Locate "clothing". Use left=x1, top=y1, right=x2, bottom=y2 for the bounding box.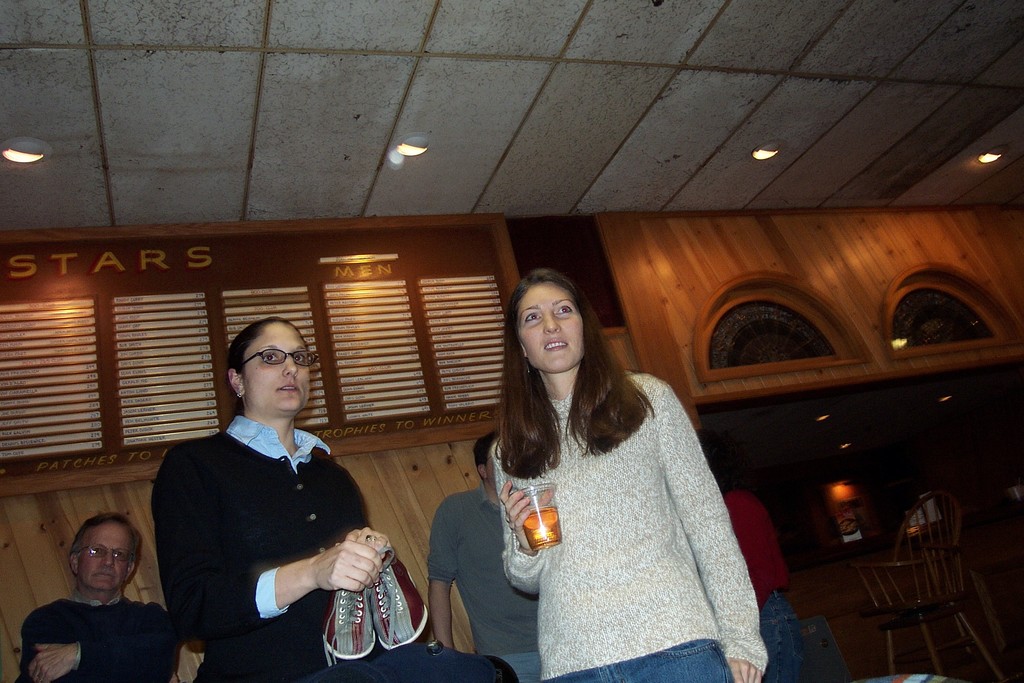
left=490, top=368, right=767, bottom=682.
